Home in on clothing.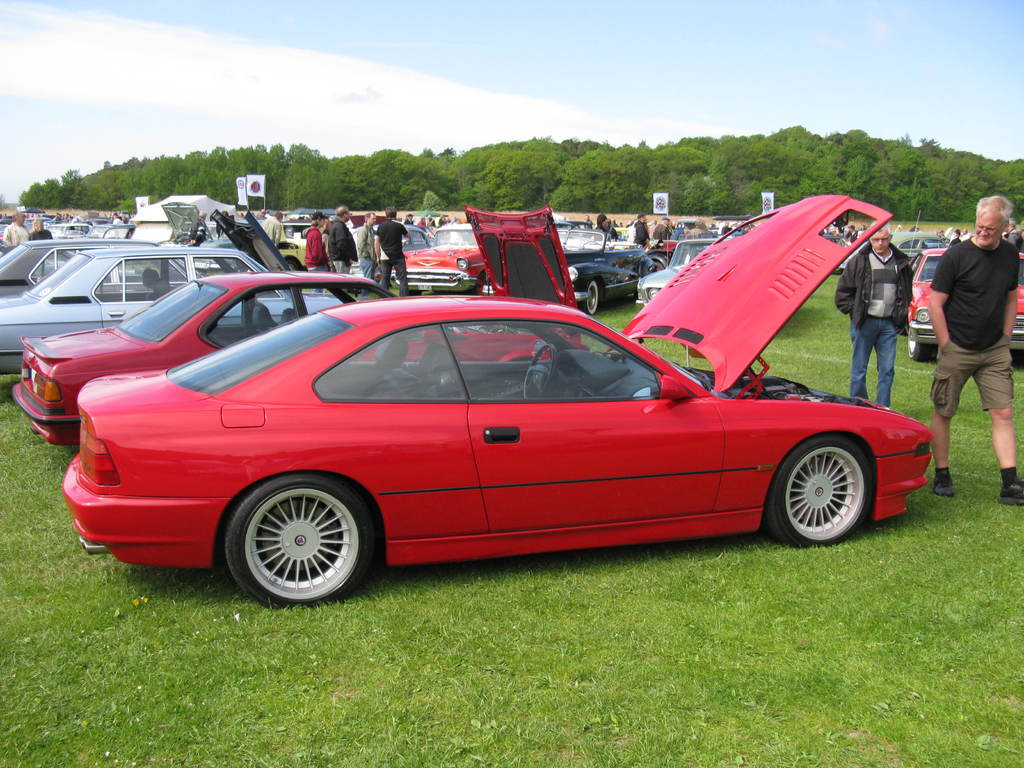
Homed in at region(833, 241, 914, 406).
